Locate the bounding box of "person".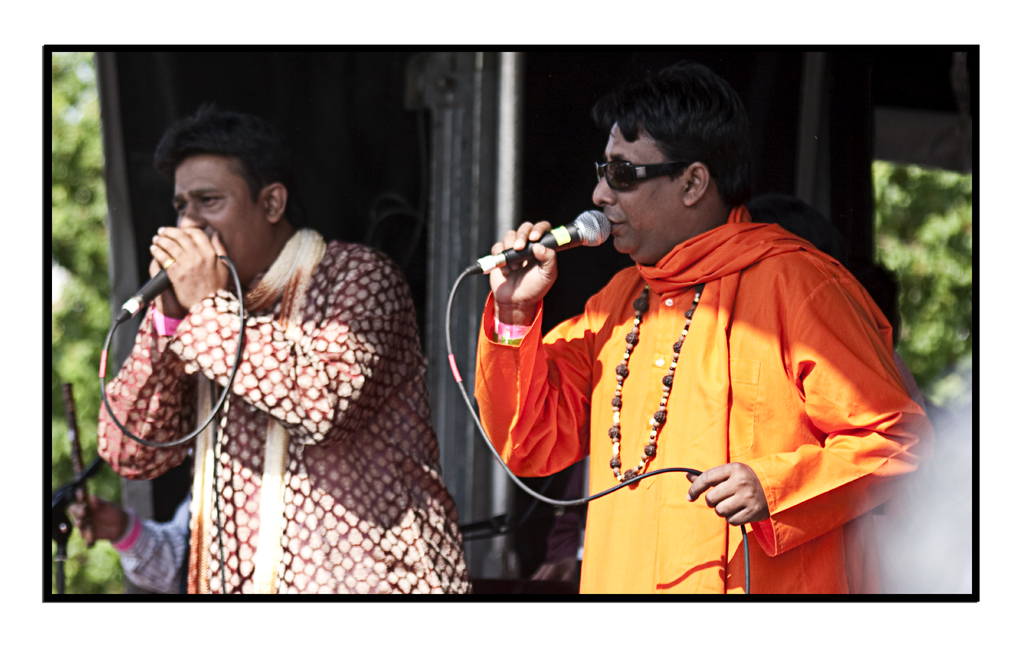
Bounding box: box=[471, 104, 949, 615].
